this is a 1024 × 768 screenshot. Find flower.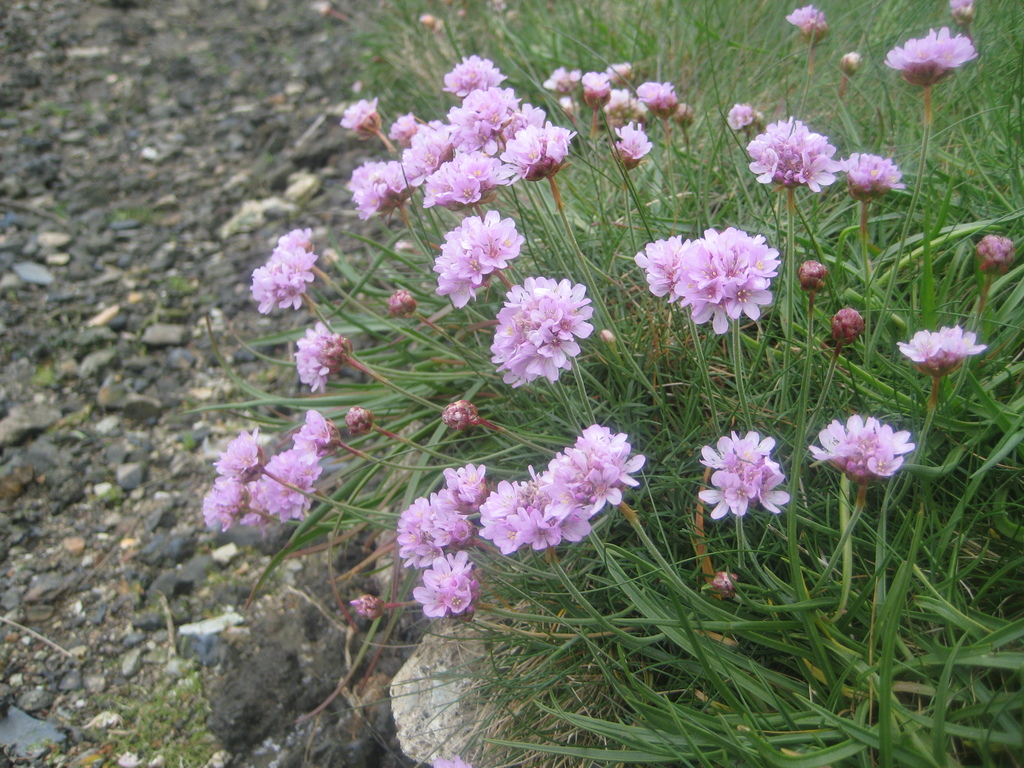
Bounding box: (285,315,342,392).
